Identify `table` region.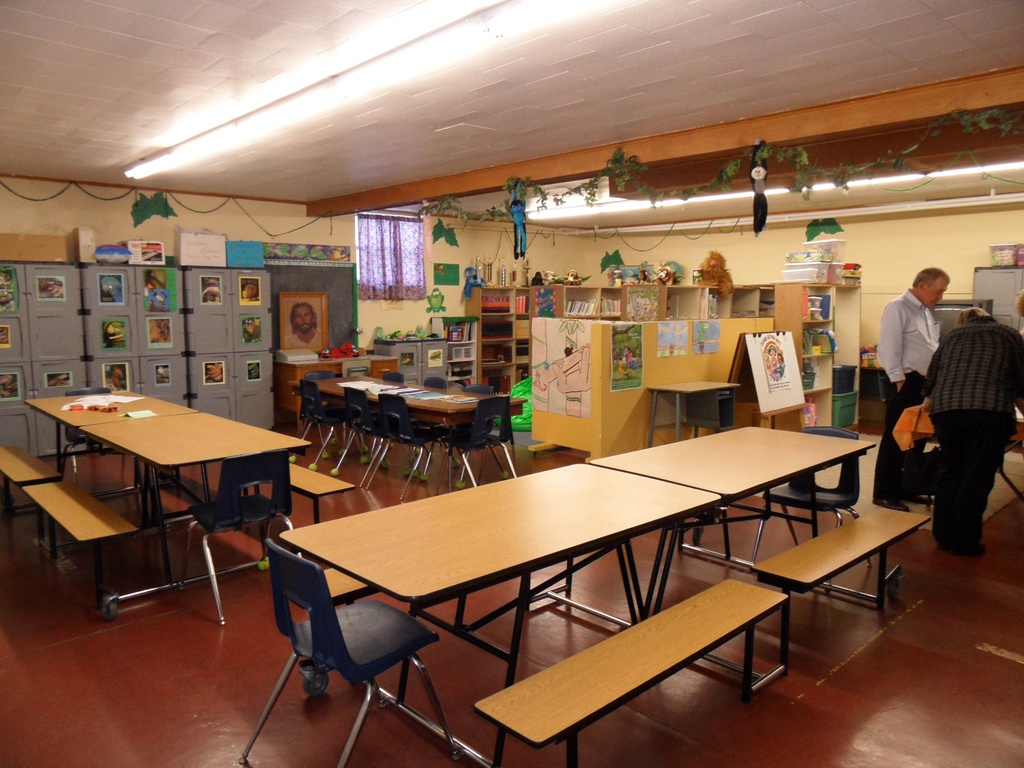
Region: locate(279, 461, 721, 767).
